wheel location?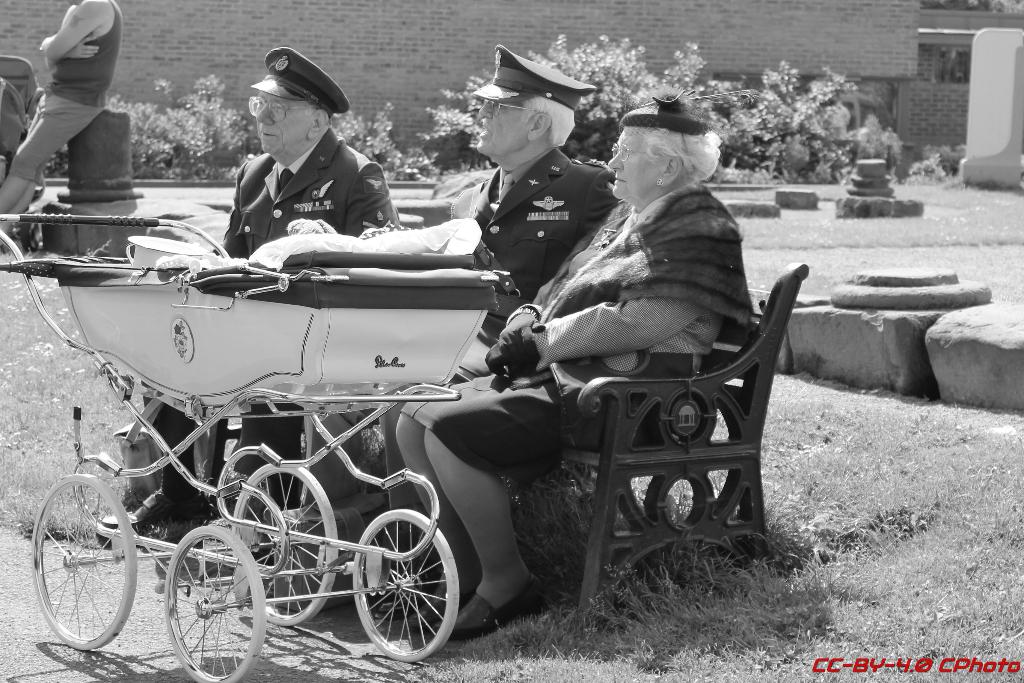
224/454/337/621
